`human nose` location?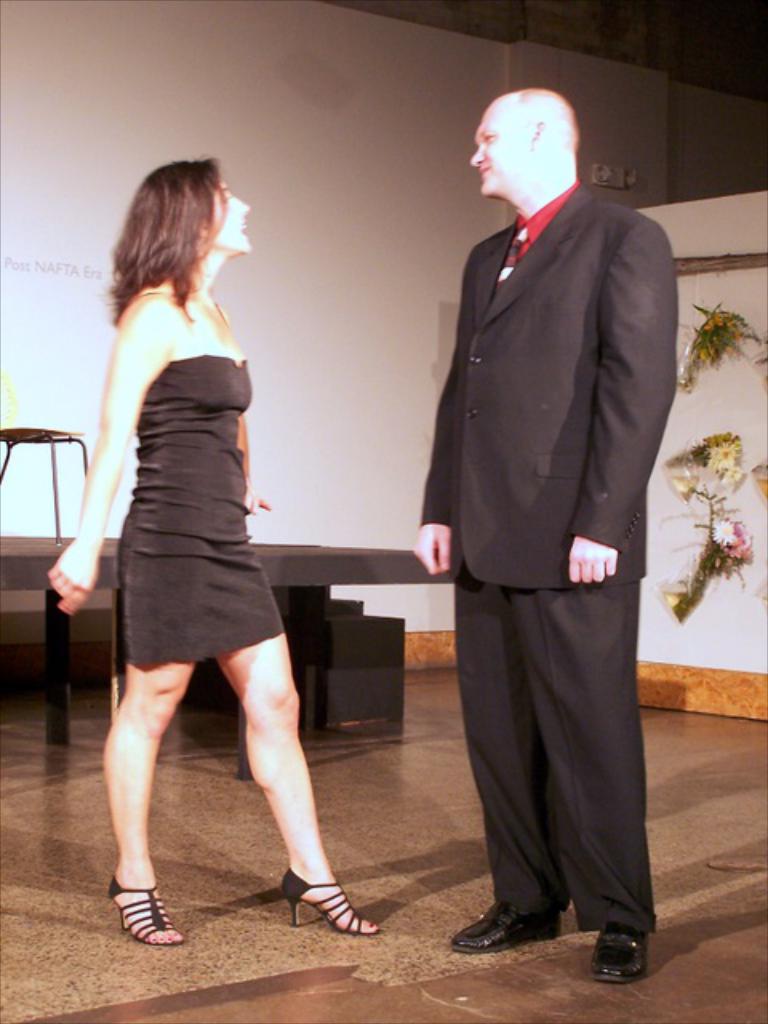
crop(470, 144, 482, 163)
